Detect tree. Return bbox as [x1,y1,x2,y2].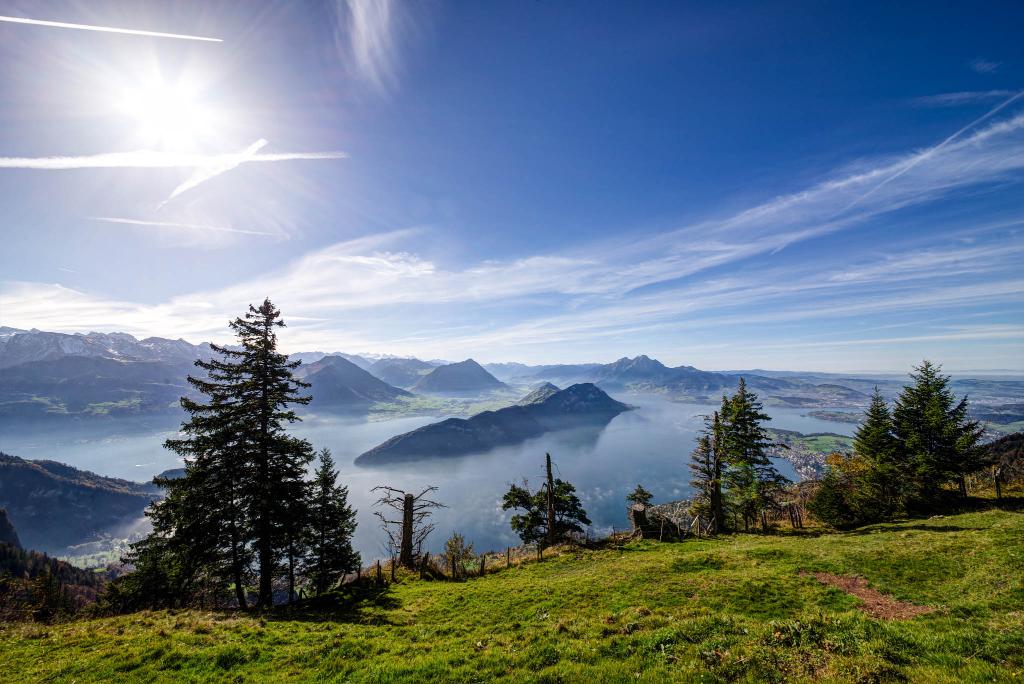
[893,351,989,510].
